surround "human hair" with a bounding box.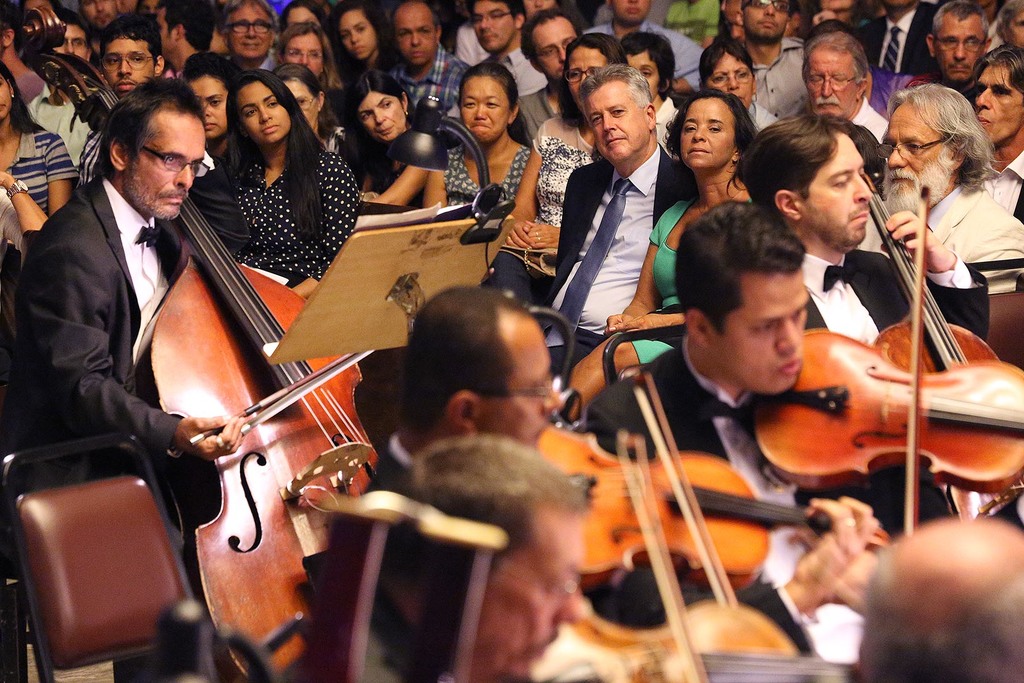
401,437,590,587.
